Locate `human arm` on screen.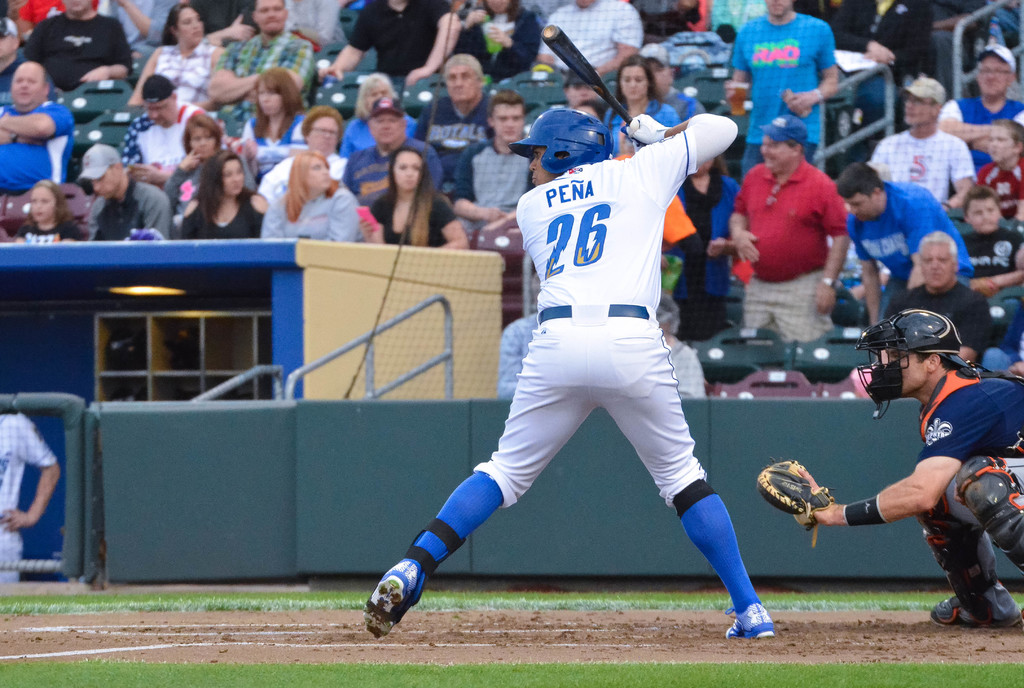
On screen at box=[210, 47, 225, 70].
